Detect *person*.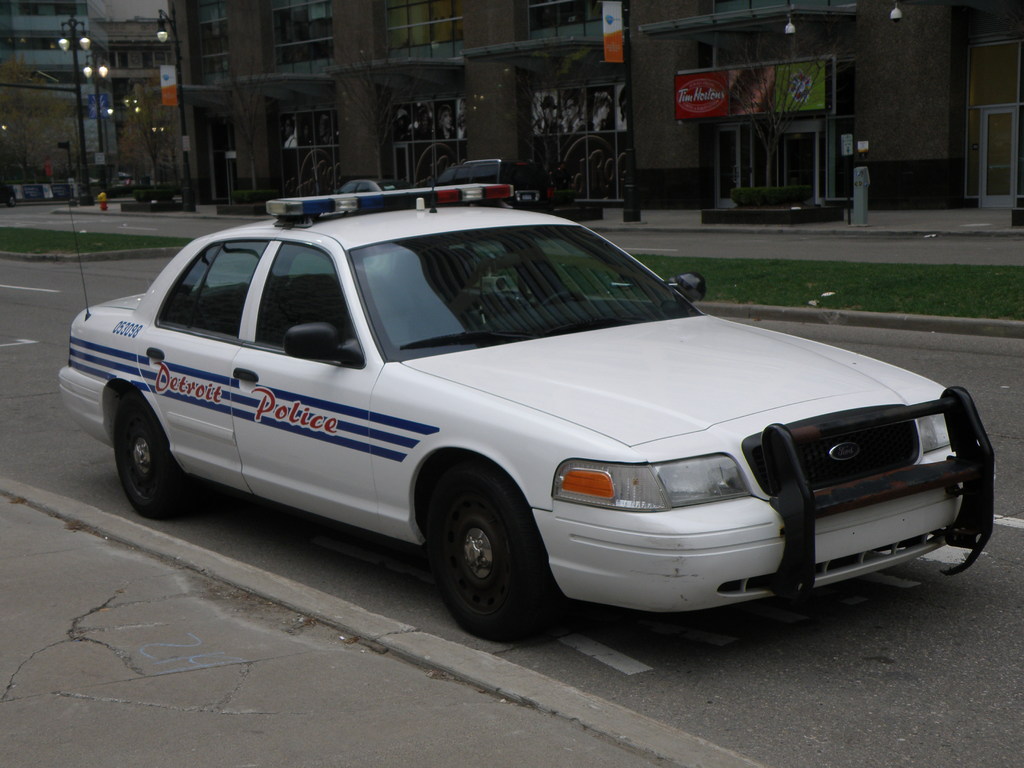
Detected at 456, 96, 468, 138.
